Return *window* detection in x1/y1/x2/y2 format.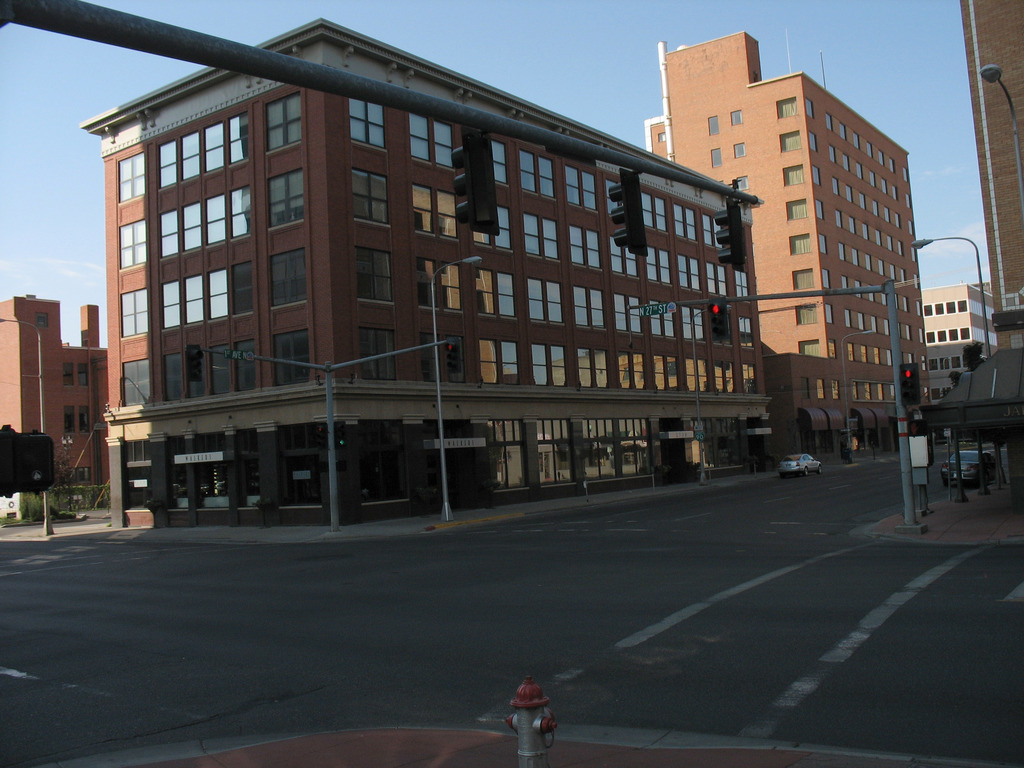
850/246/858/265.
